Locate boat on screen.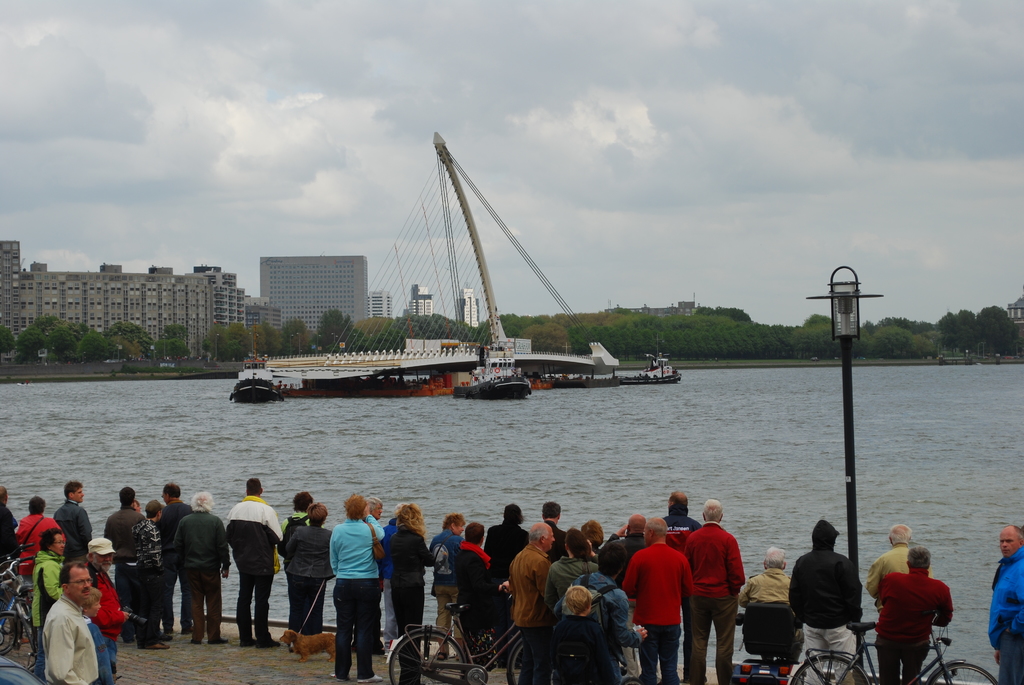
On screen at [left=453, top=354, right=531, bottom=400].
